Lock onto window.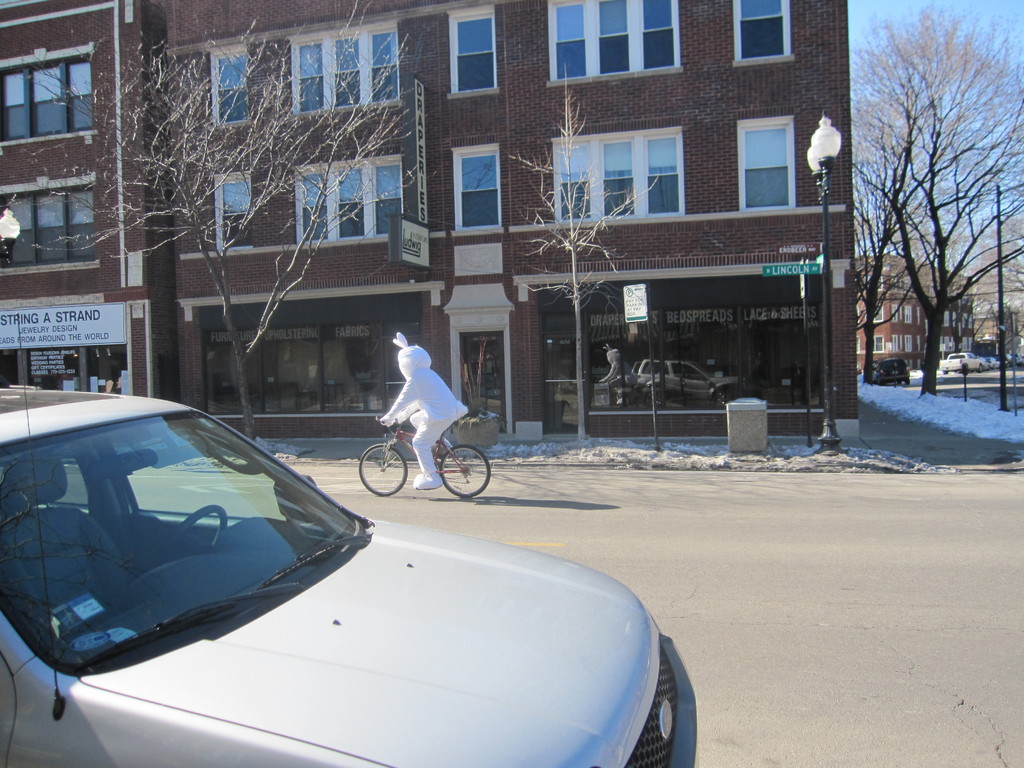
Locked: x1=0, y1=44, x2=93, y2=148.
